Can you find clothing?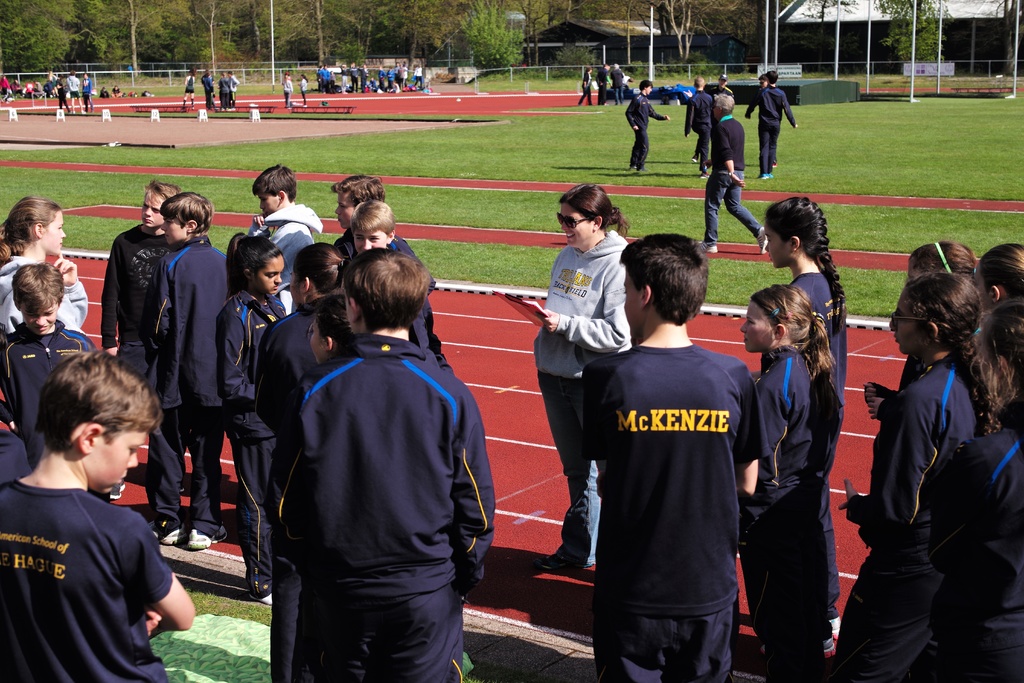
Yes, bounding box: x1=0, y1=323, x2=100, y2=468.
